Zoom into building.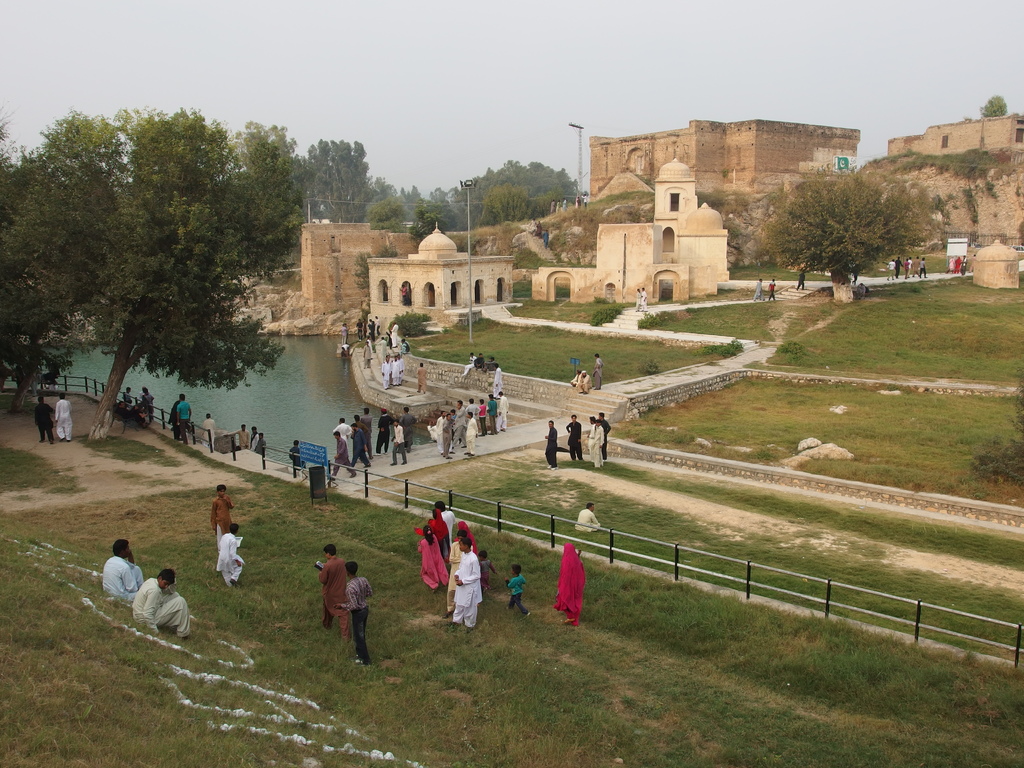
Zoom target: {"x1": 534, "y1": 158, "x2": 736, "y2": 302}.
